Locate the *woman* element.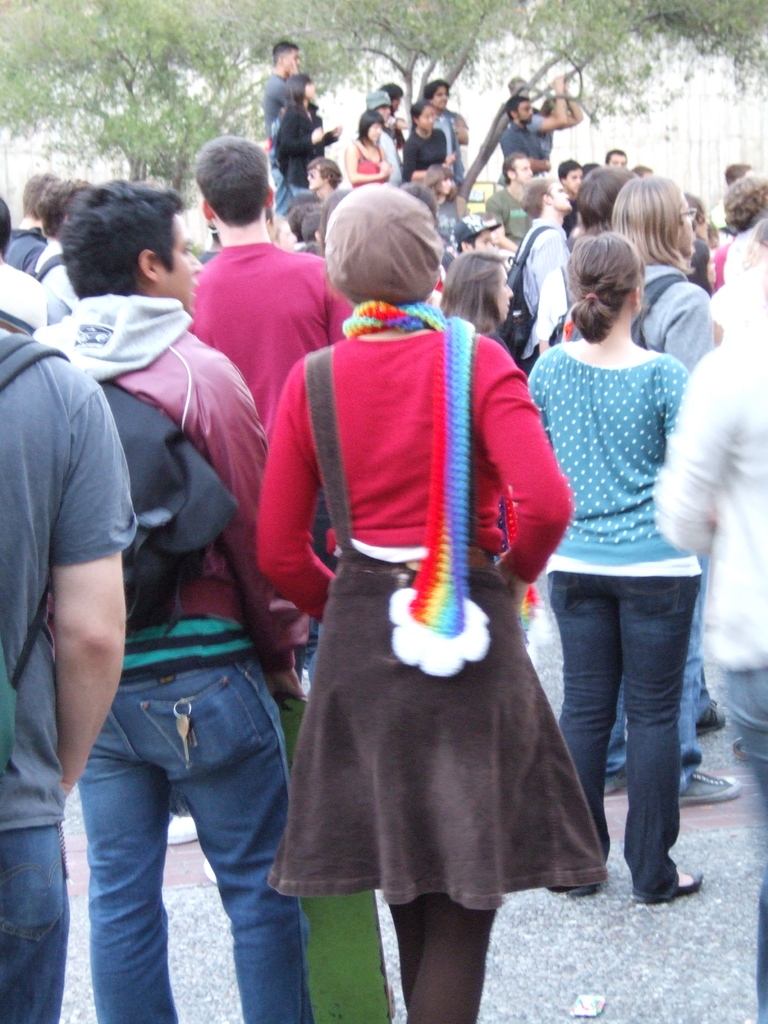
Element bbox: <region>422, 163, 470, 243</region>.
